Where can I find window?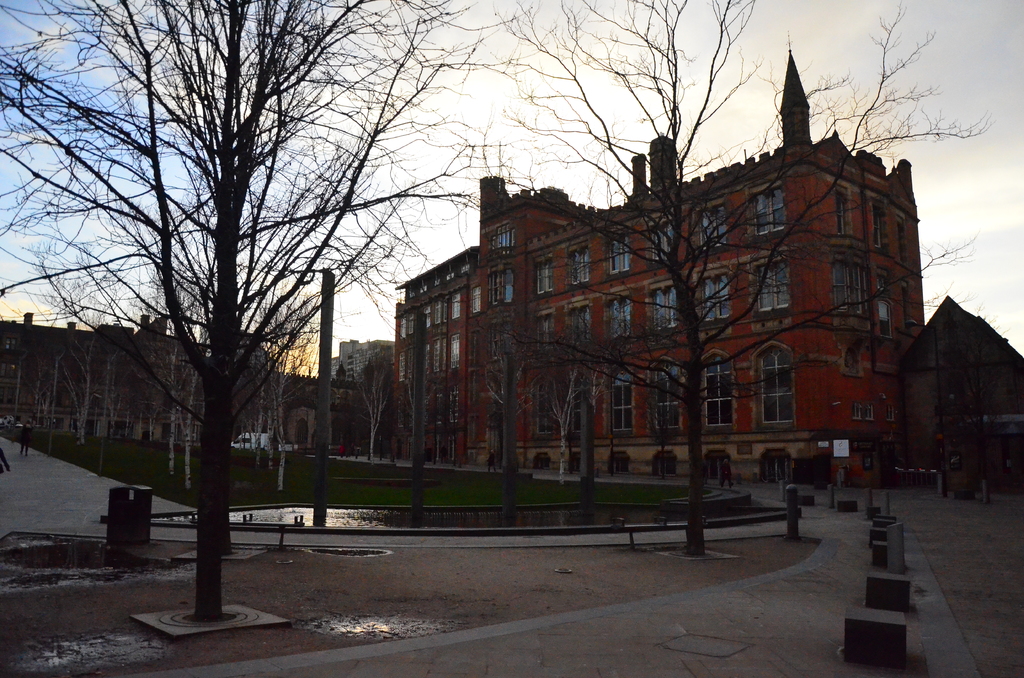
You can find it at (left=877, top=300, right=893, bottom=339).
